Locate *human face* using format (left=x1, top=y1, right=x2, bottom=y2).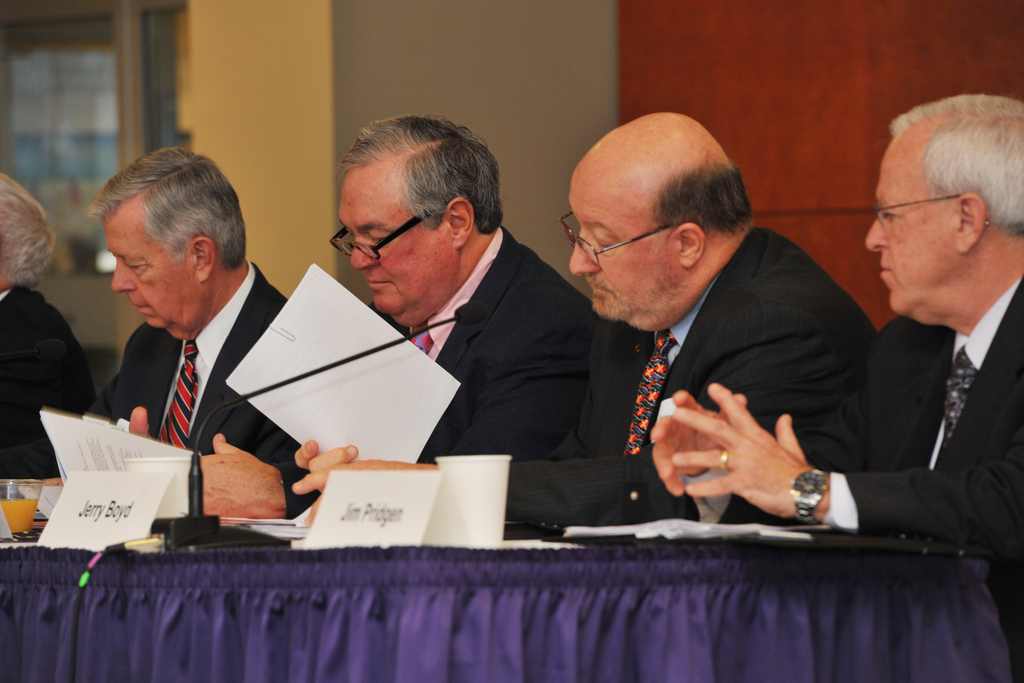
(left=566, top=179, right=680, bottom=325).
